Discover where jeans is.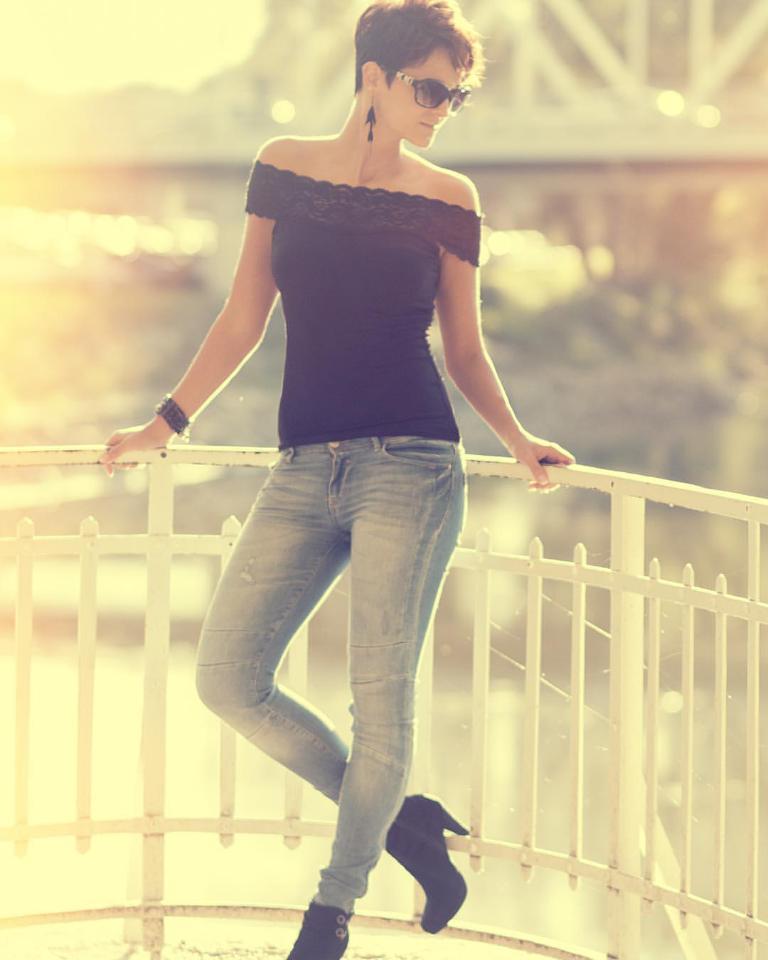
Discovered at {"x1": 183, "y1": 436, "x2": 476, "y2": 909}.
